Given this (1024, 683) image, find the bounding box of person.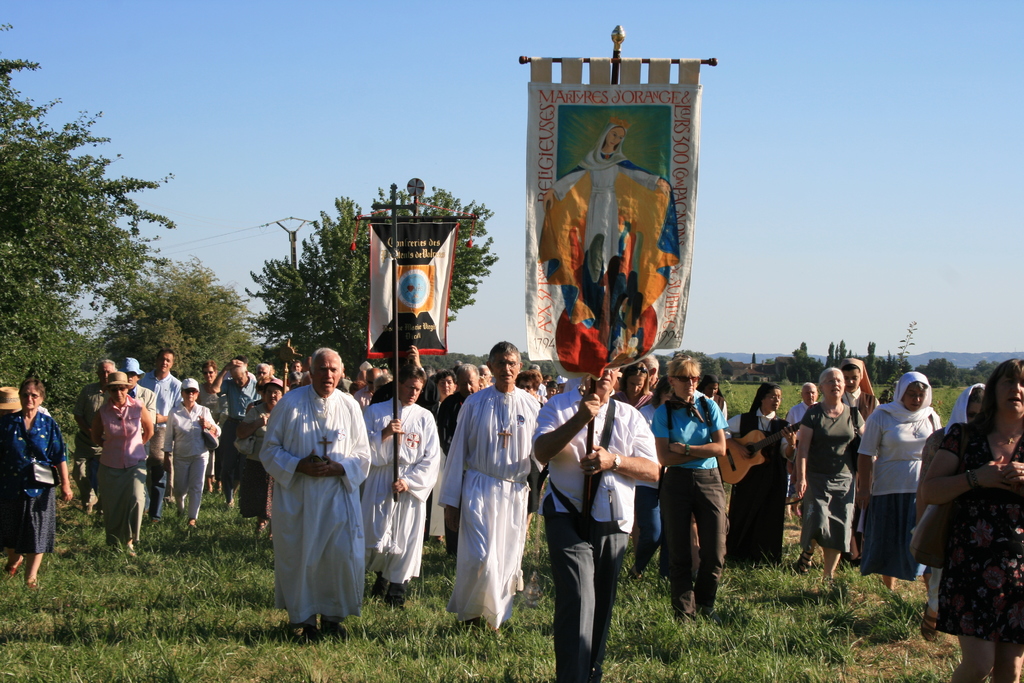
BBox(783, 384, 819, 434).
